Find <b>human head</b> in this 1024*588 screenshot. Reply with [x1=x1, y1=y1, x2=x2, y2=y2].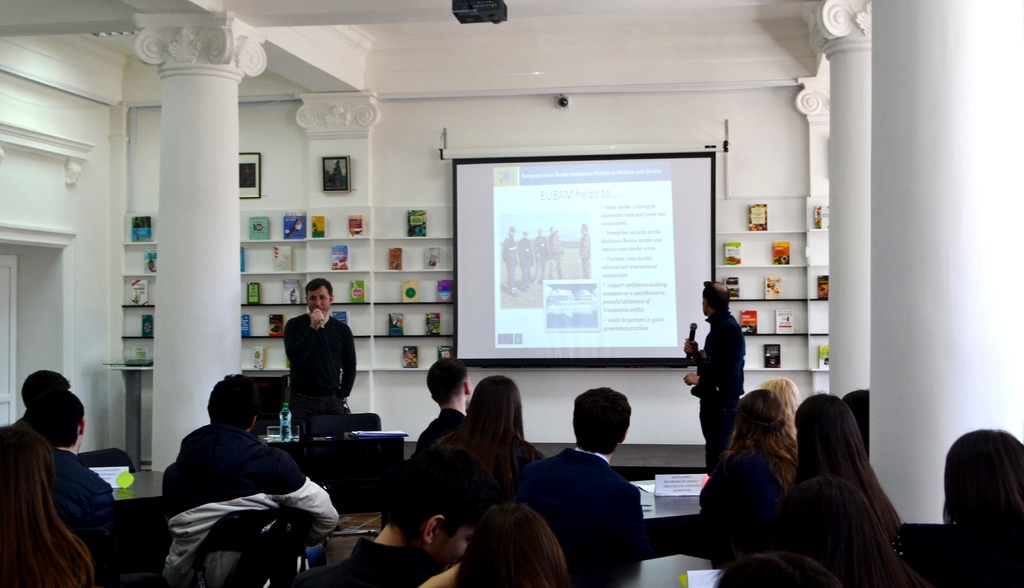
[x1=36, y1=389, x2=85, y2=446].
